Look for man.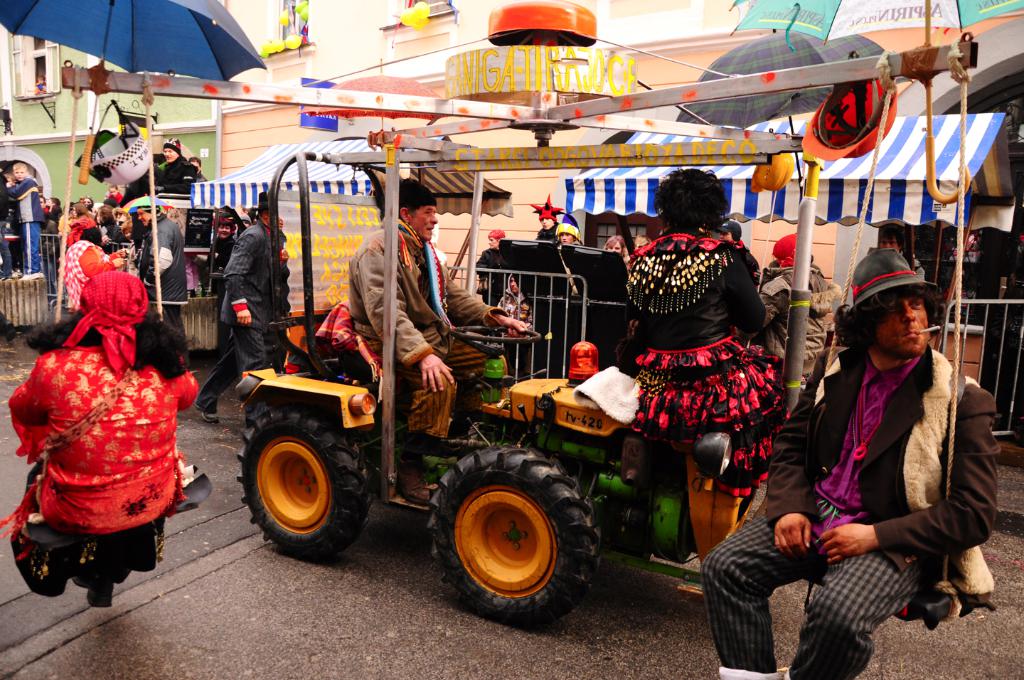
Found: bbox(196, 190, 291, 424).
